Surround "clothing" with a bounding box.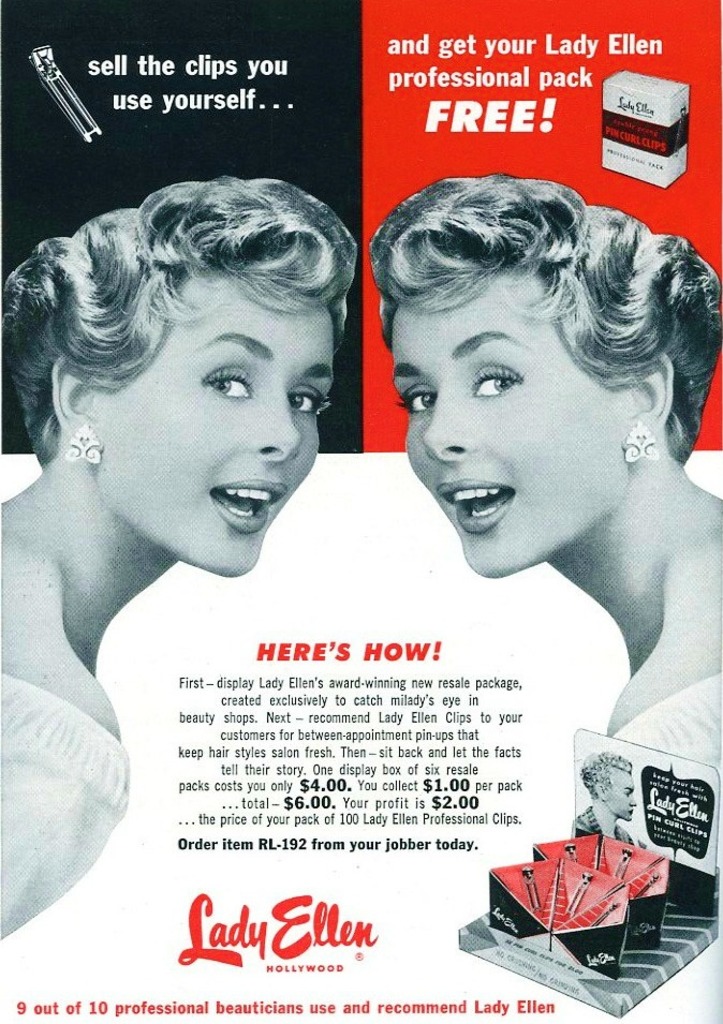
<region>607, 671, 720, 773</region>.
